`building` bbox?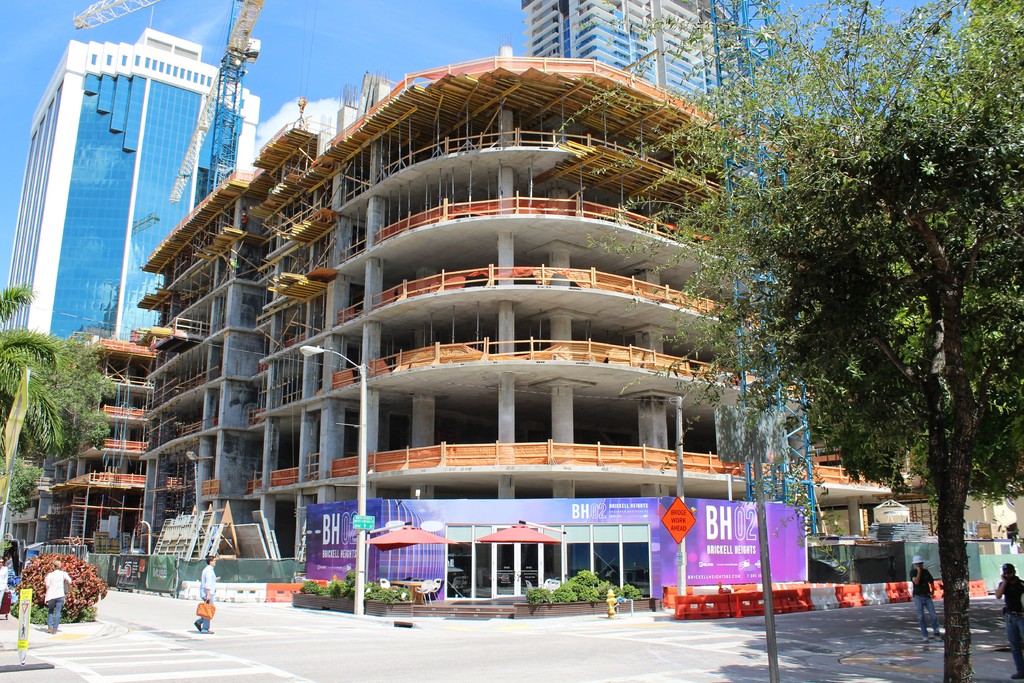
(141,59,909,608)
